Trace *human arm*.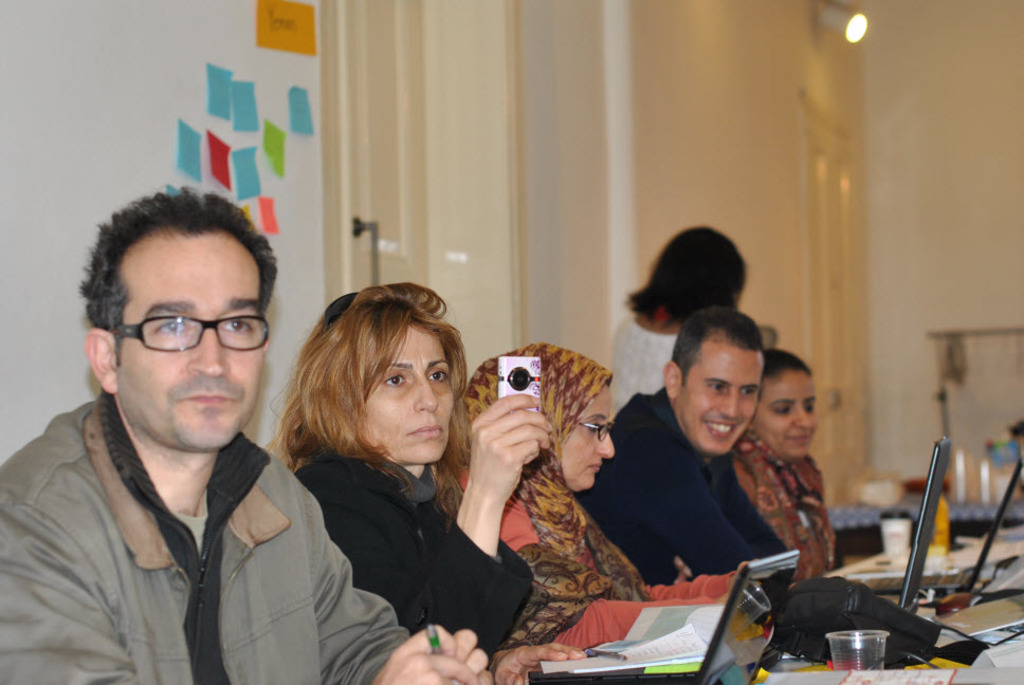
Traced to region(300, 489, 492, 684).
